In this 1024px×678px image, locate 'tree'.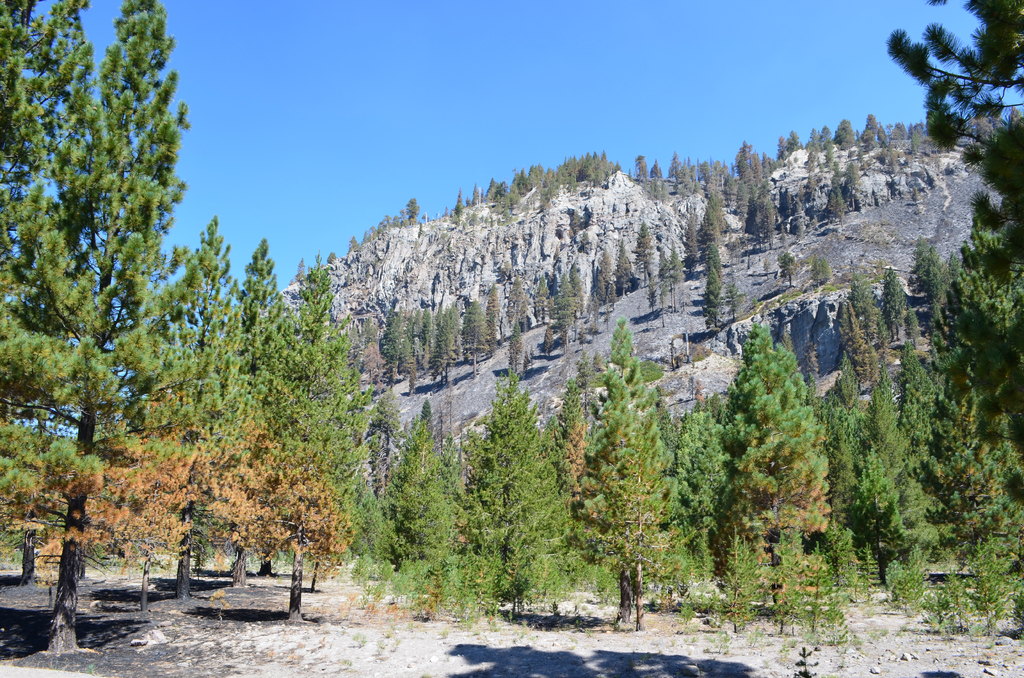
Bounding box: locate(453, 361, 571, 615).
